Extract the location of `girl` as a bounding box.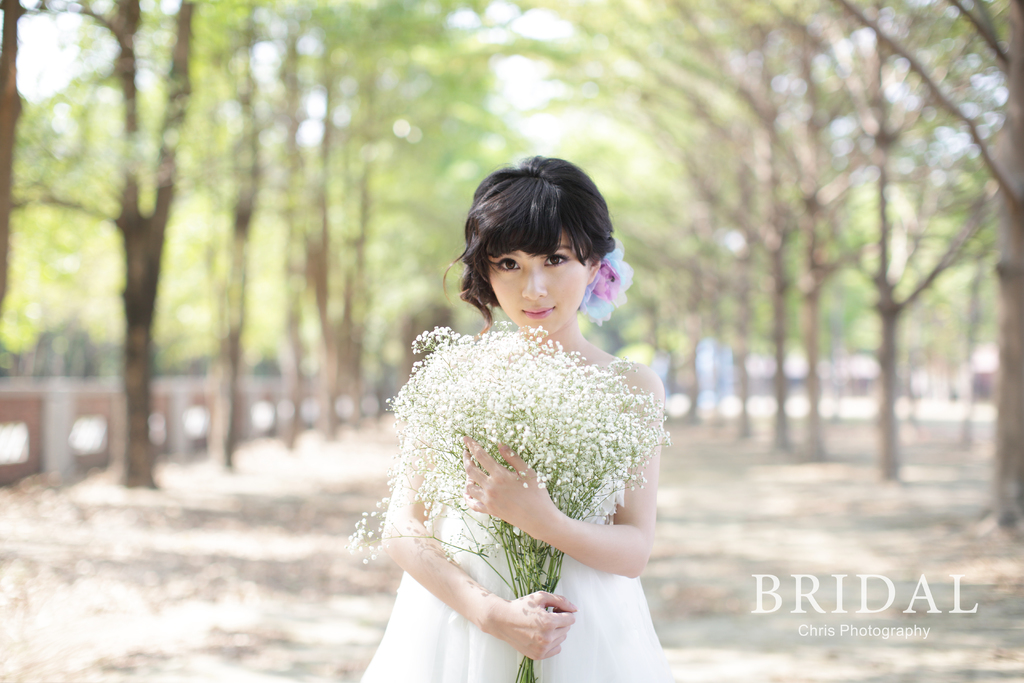
355/154/676/682.
